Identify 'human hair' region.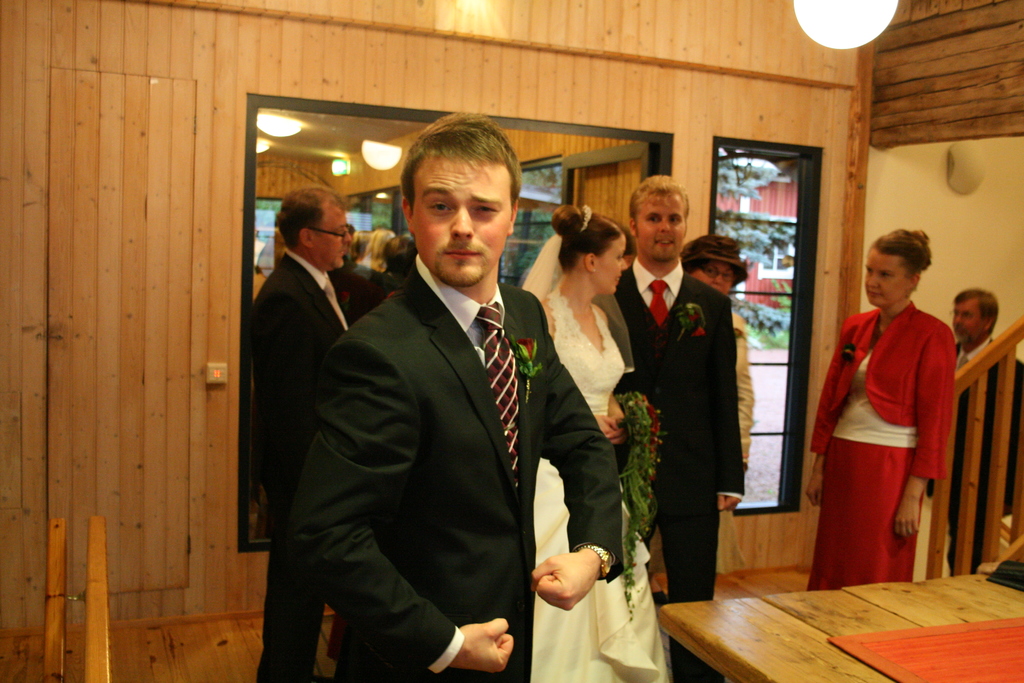
Region: rect(276, 186, 352, 252).
